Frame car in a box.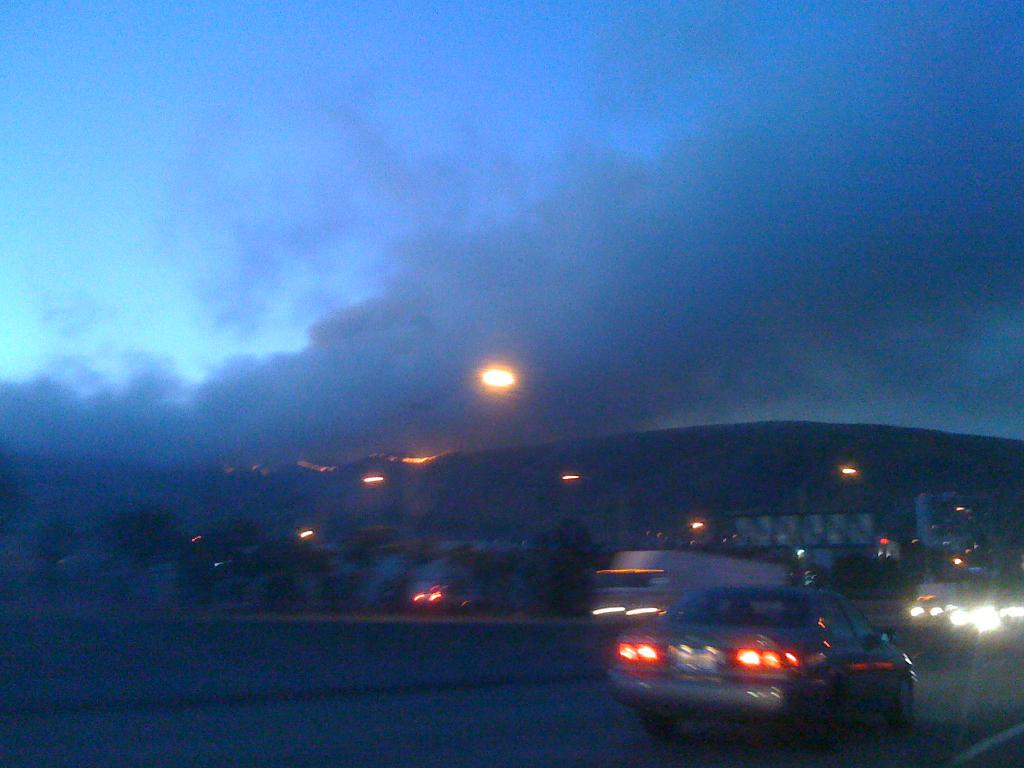
pyautogui.locateOnScreen(412, 576, 474, 607).
